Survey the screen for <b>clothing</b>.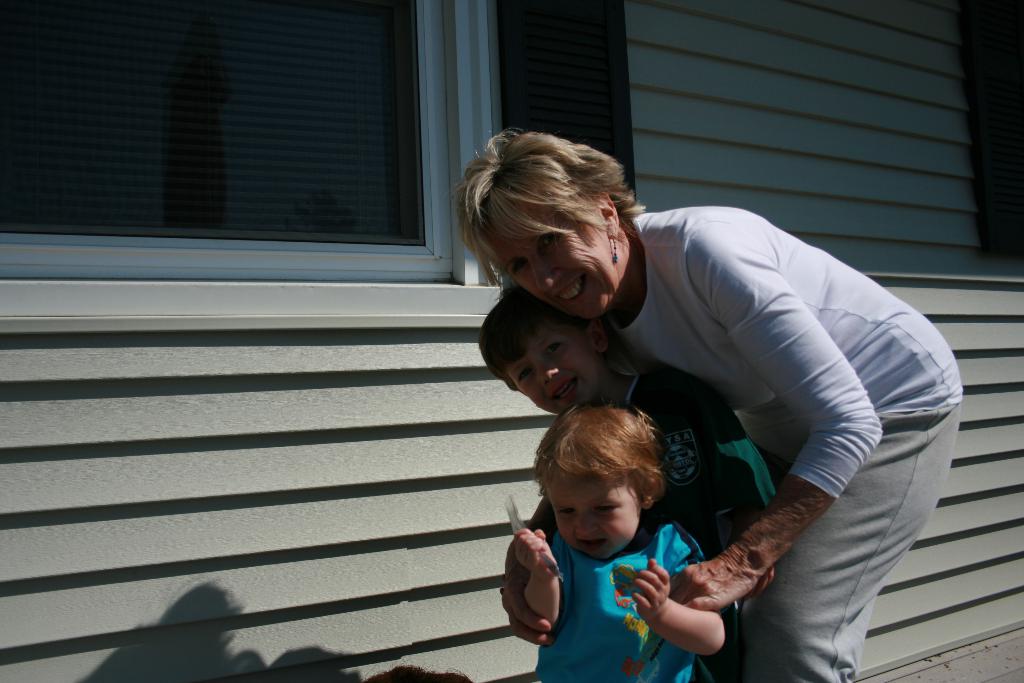
Survey found: 622, 357, 773, 682.
